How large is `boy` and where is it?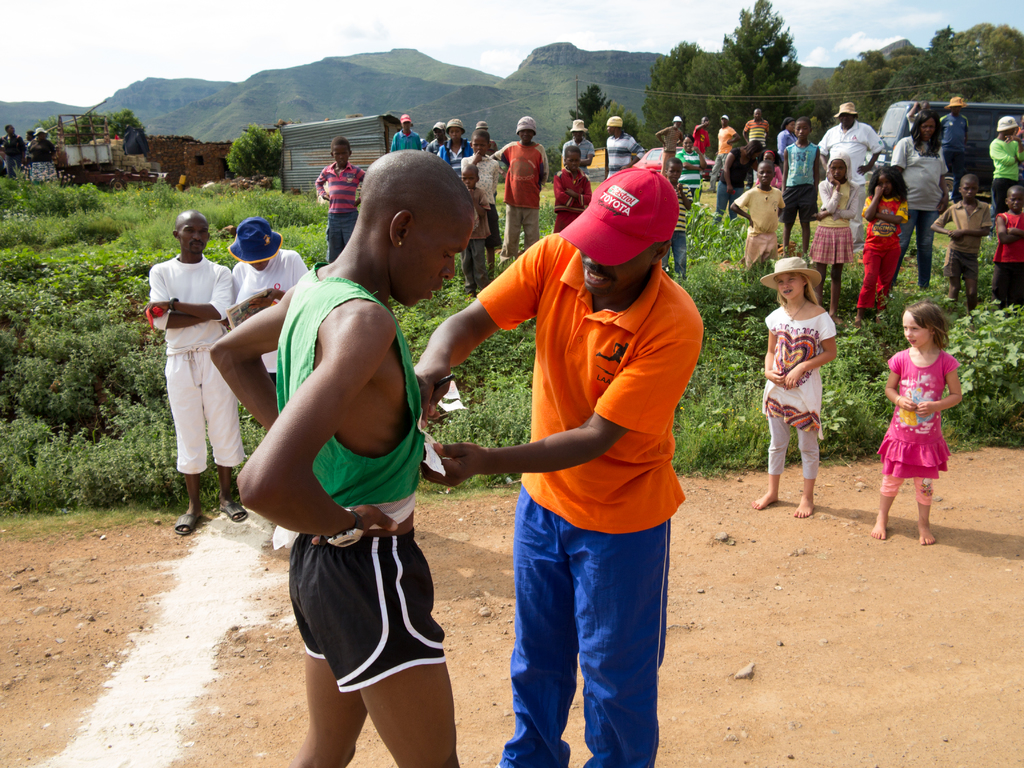
Bounding box: pyautogui.locateOnScreen(786, 115, 822, 251).
